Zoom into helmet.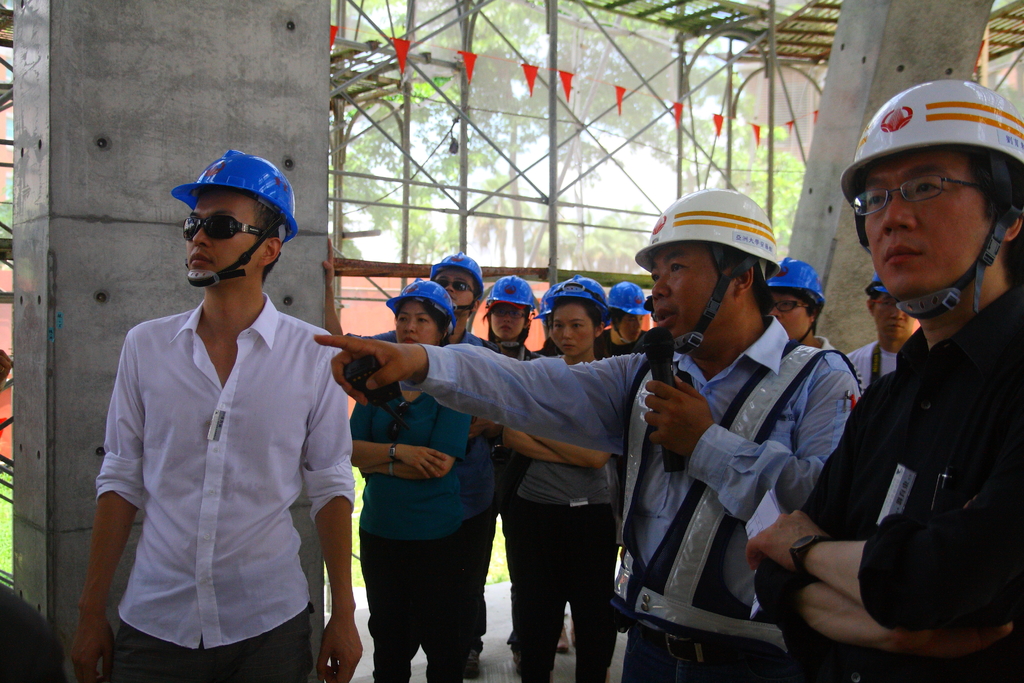
Zoom target: BBox(834, 74, 1023, 331).
